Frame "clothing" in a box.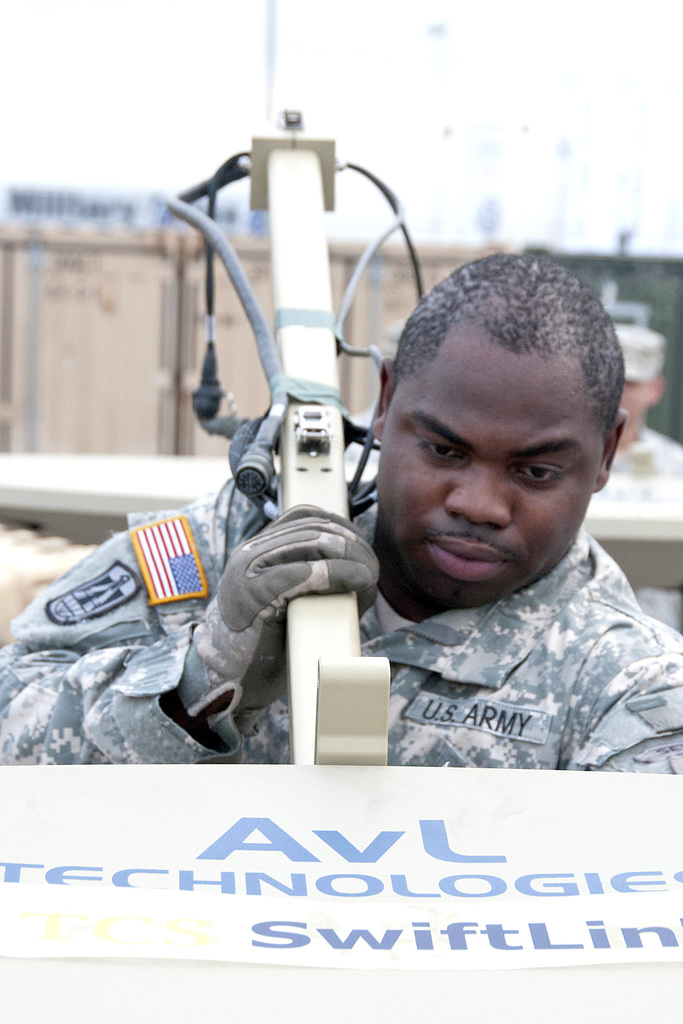
[0, 481, 682, 777].
